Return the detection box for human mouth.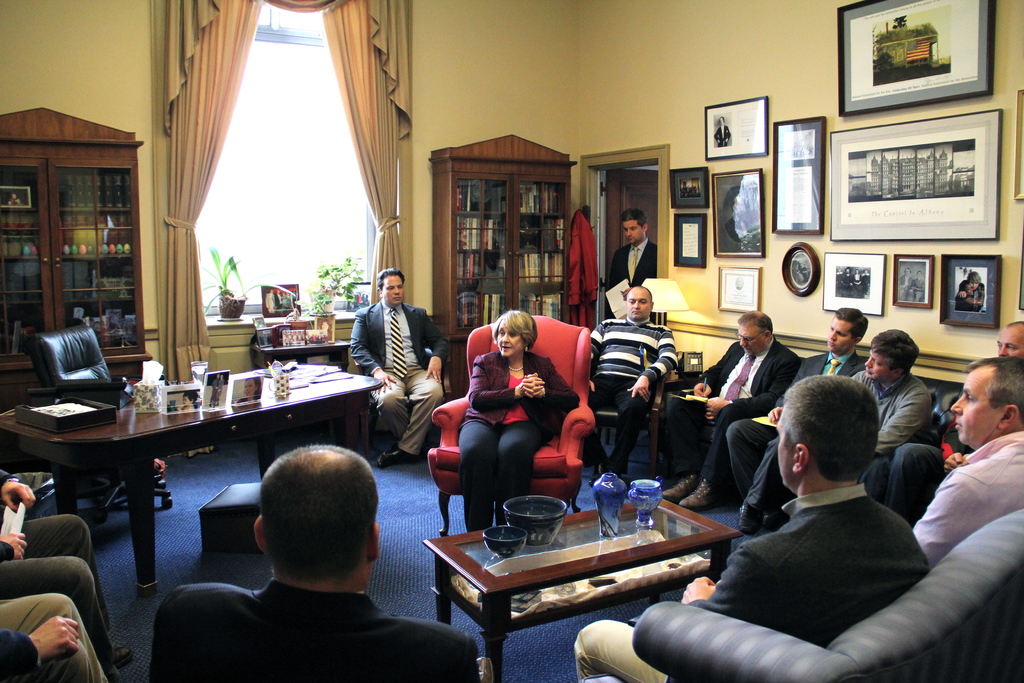
[left=957, top=418, right=963, bottom=433].
